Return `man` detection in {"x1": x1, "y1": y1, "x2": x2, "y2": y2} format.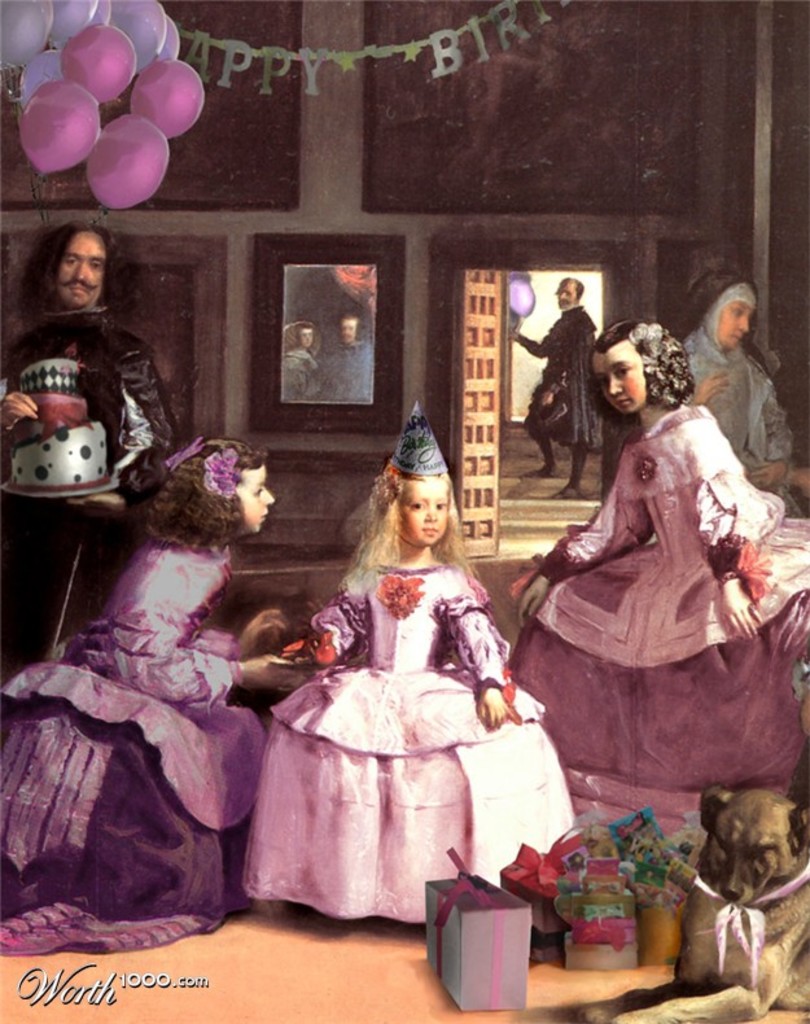
{"x1": 319, "y1": 314, "x2": 376, "y2": 401}.
